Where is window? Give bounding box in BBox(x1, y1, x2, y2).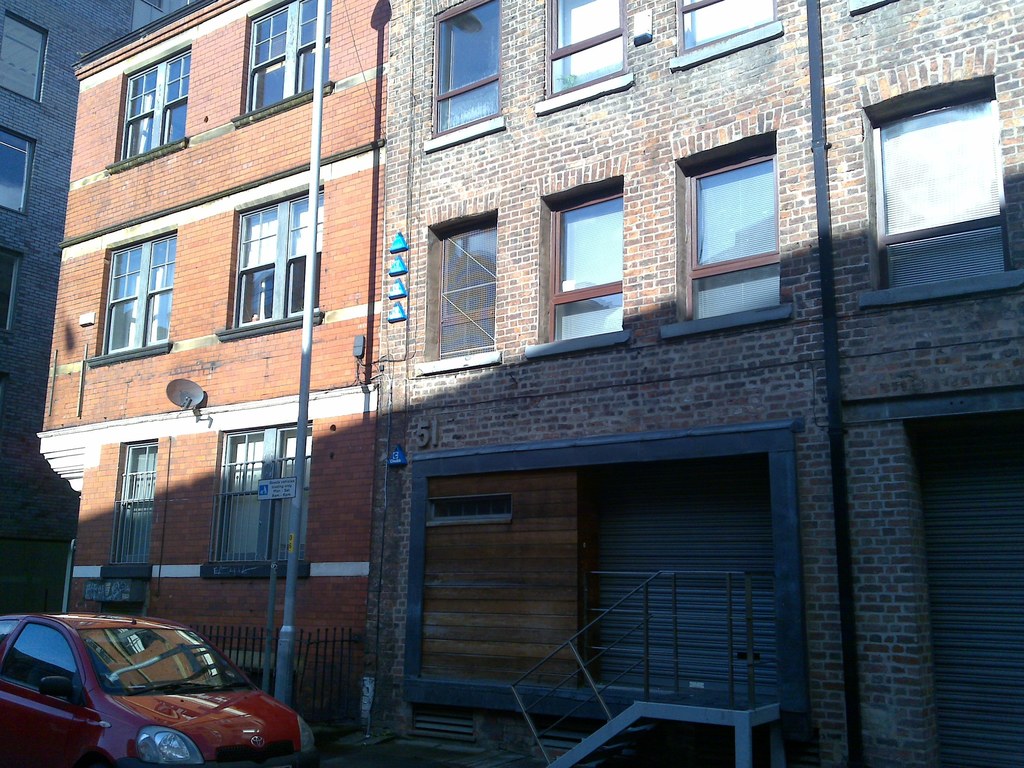
BBox(682, 144, 779, 315).
